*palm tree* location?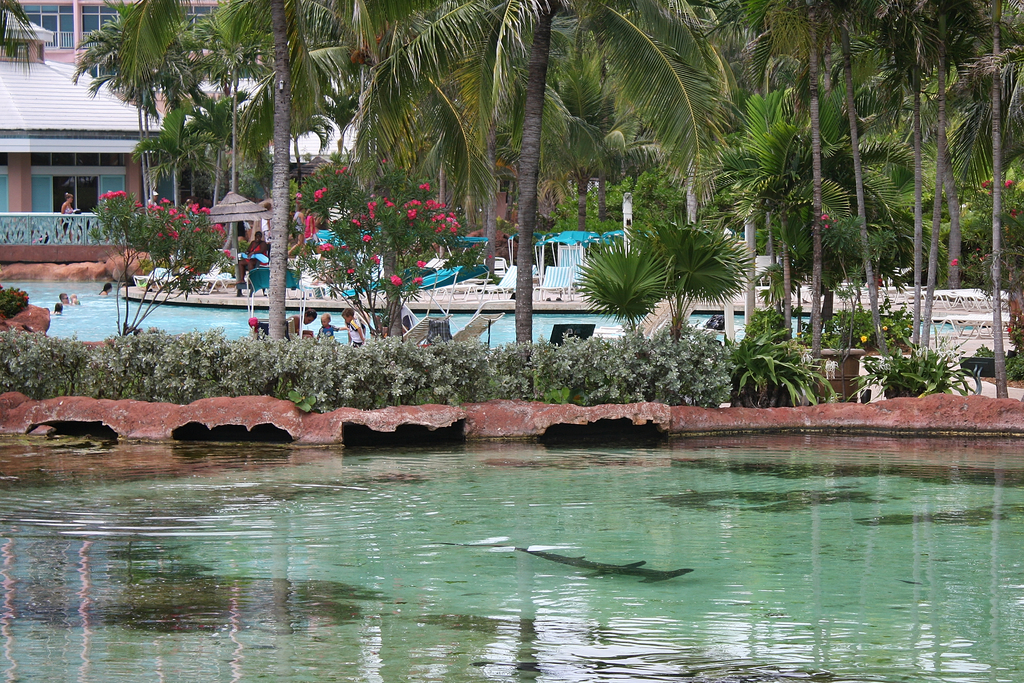
{"left": 589, "top": 234, "right": 658, "bottom": 411}
